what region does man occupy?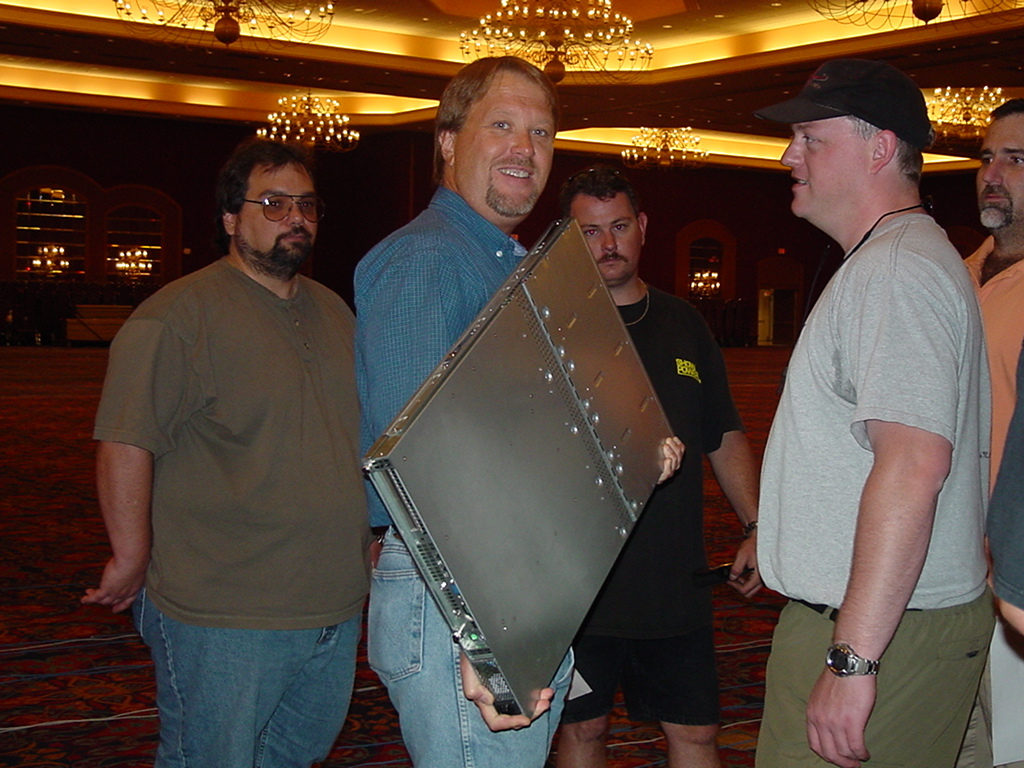
rect(549, 165, 771, 767).
